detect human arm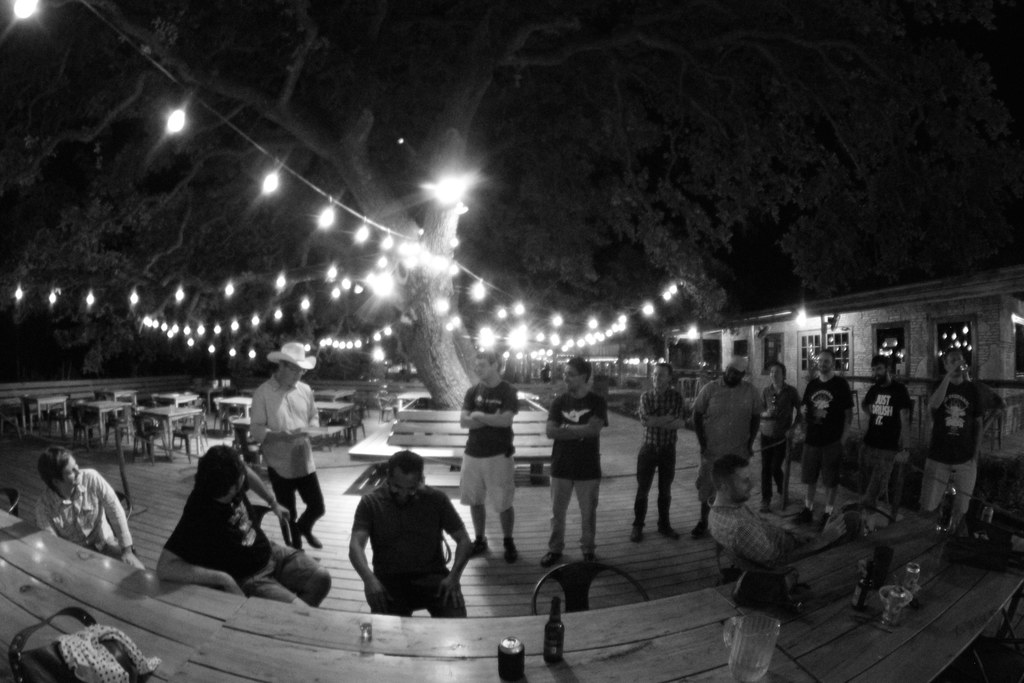
[751,516,858,565]
